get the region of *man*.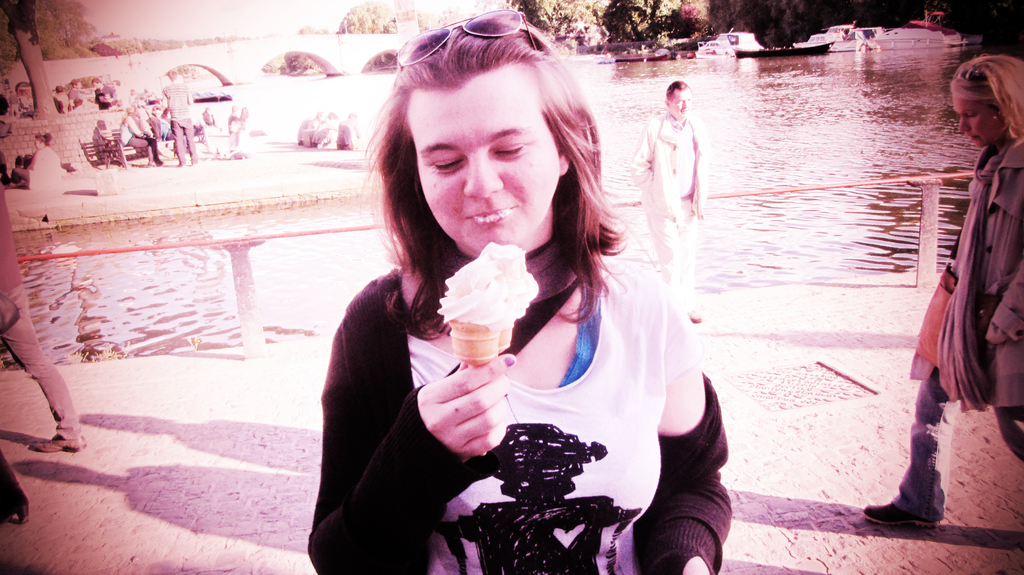
bbox=[51, 84, 72, 123].
